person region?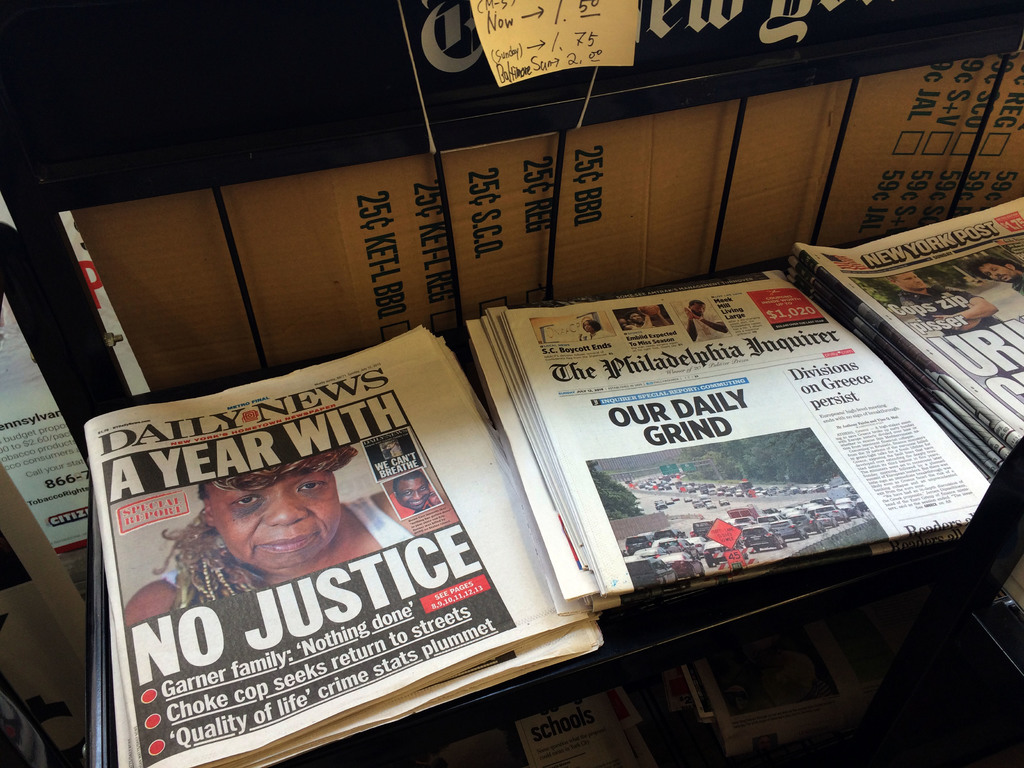
pyautogui.locateOnScreen(388, 468, 435, 518)
